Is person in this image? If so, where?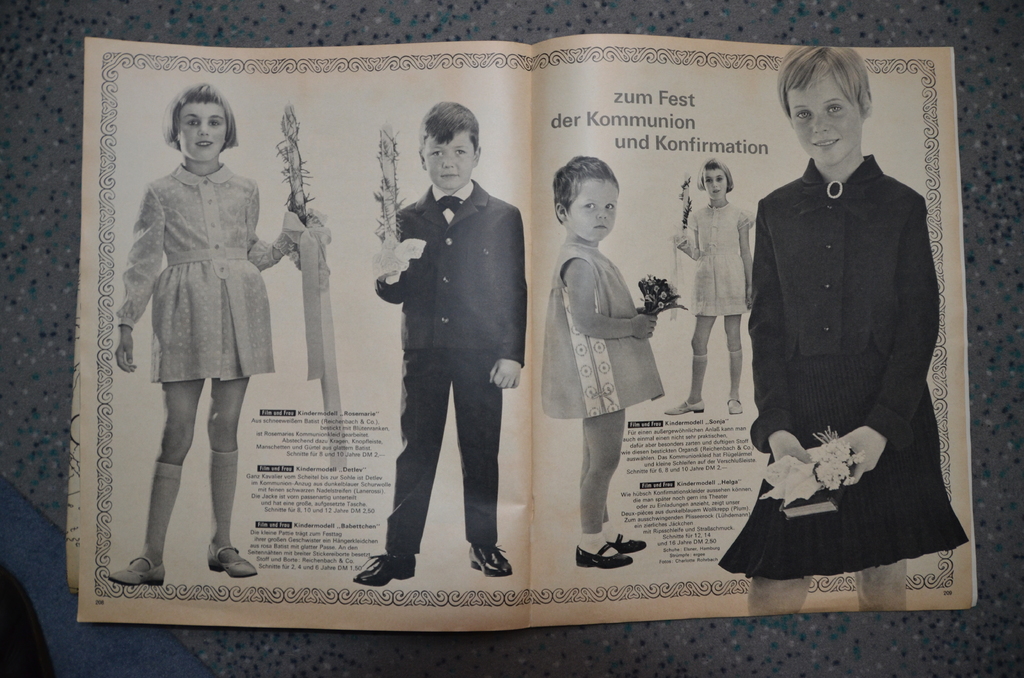
Yes, at 712, 47, 971, 614.
